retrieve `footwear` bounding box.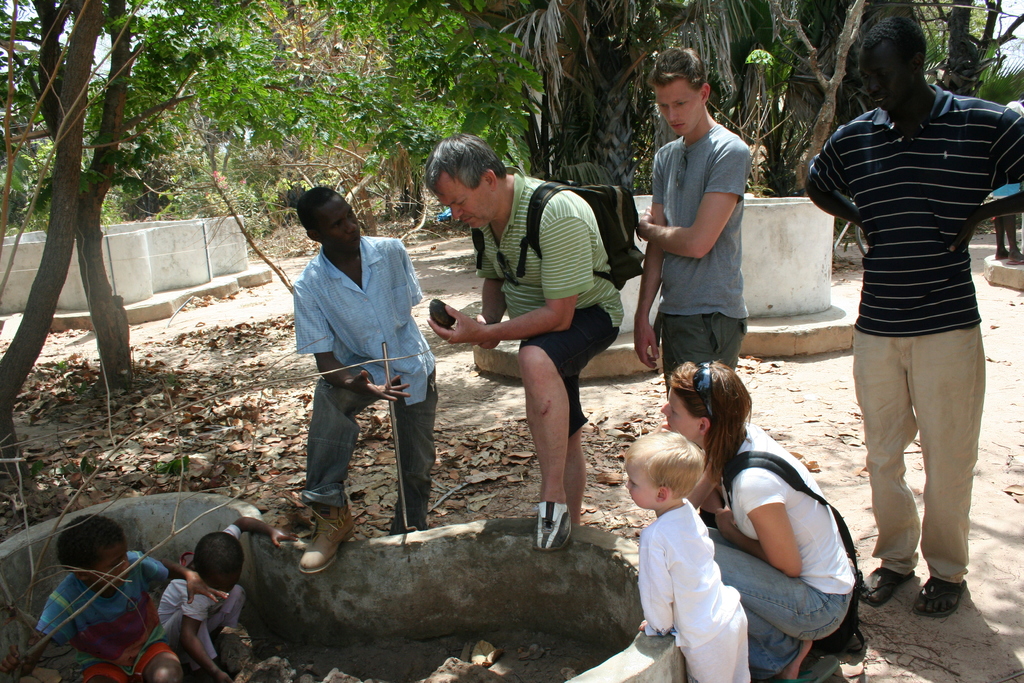
Bounding box: detection(828, 628, 872, 680).
